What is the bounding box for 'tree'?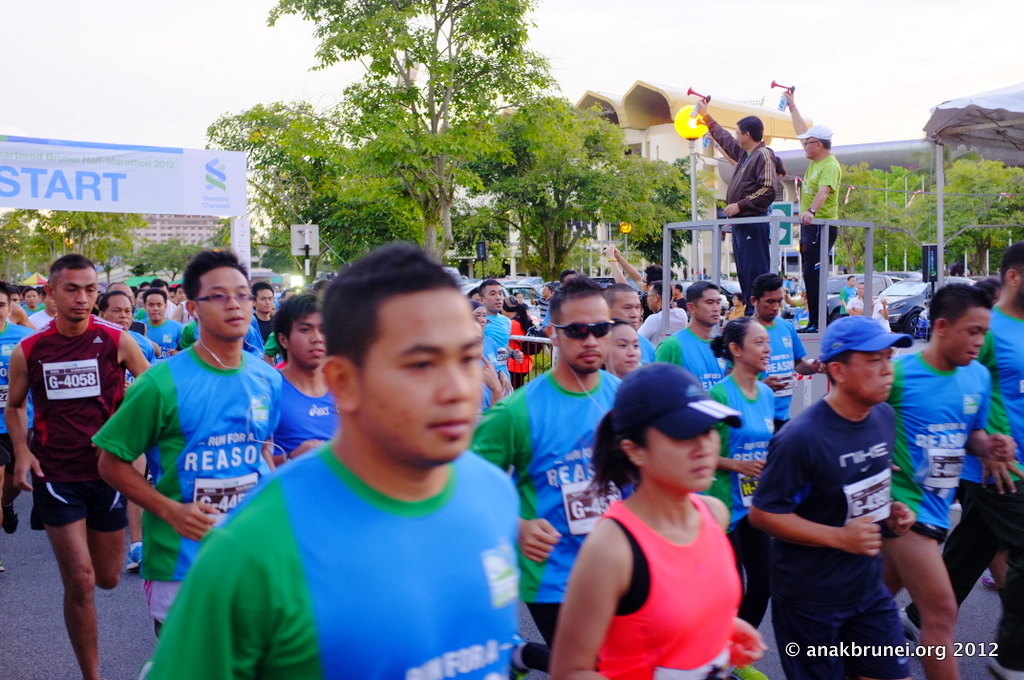
(left=0, top=206, right=66, bottom=282).
